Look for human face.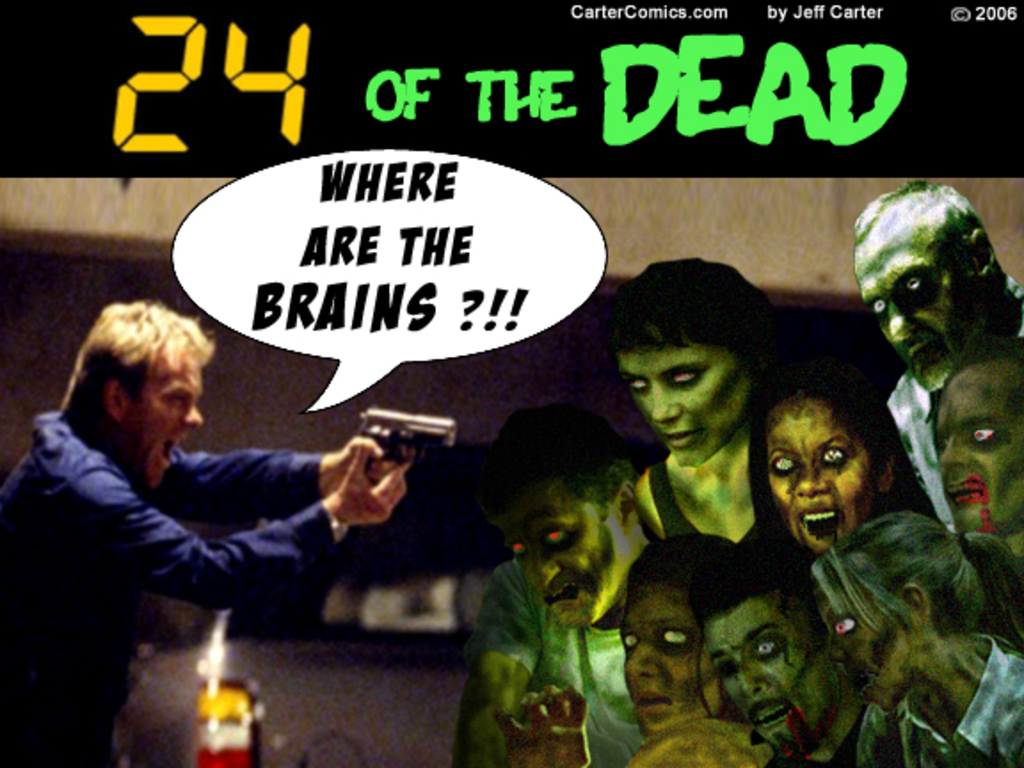
Found: 123:340:204:484.
